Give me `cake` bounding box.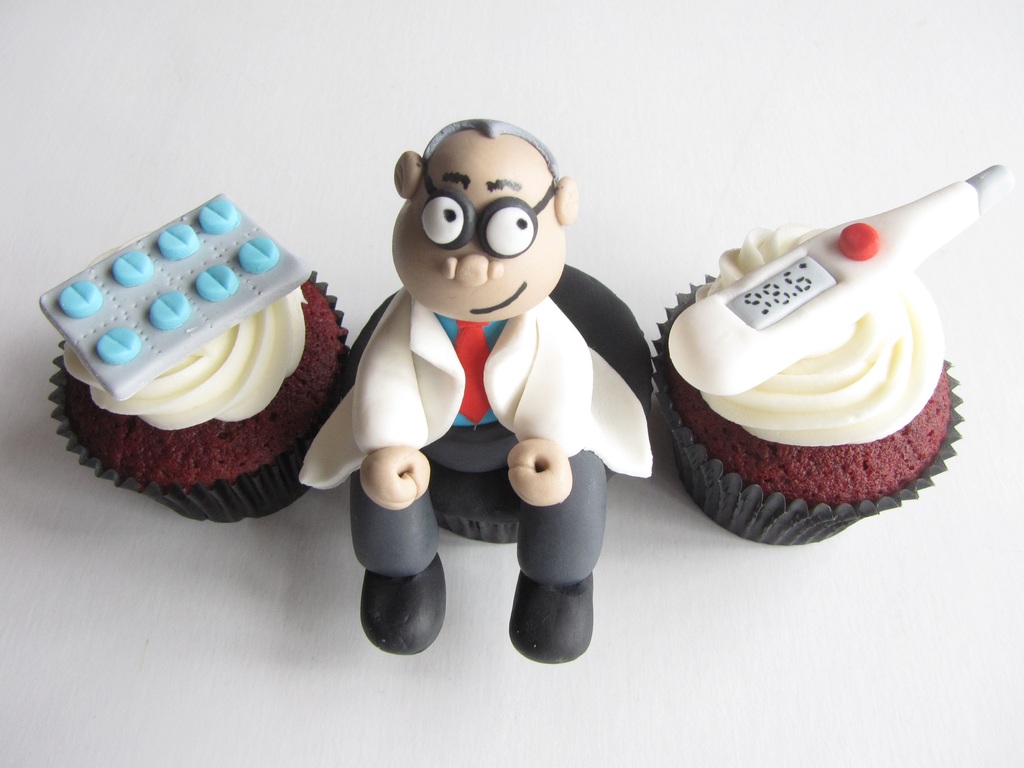
detection(37, 193, 349, 527).
